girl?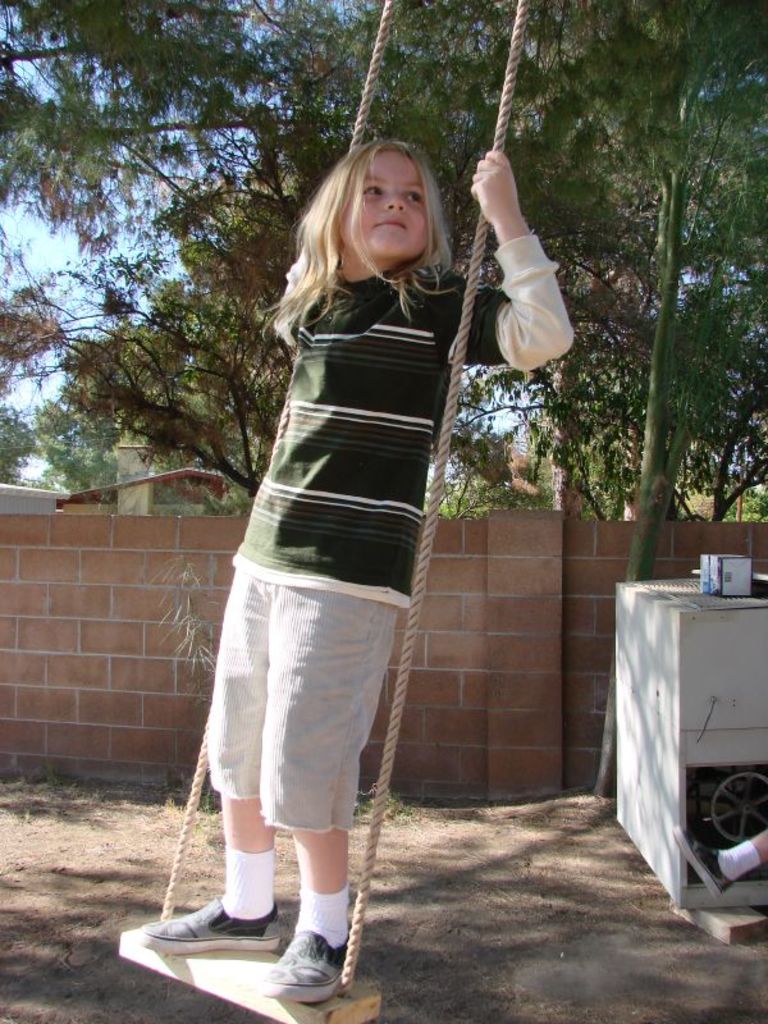
(left=141, top=137, right=577, bottom=1006)
